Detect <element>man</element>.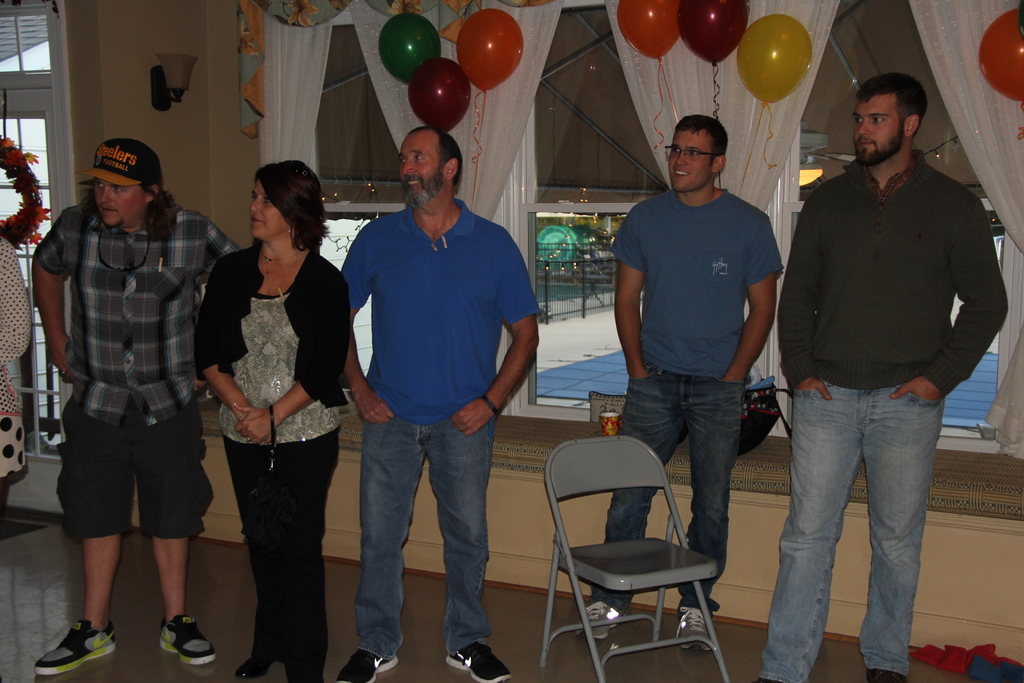
Detected at rect(34, 115, 218, 655).
